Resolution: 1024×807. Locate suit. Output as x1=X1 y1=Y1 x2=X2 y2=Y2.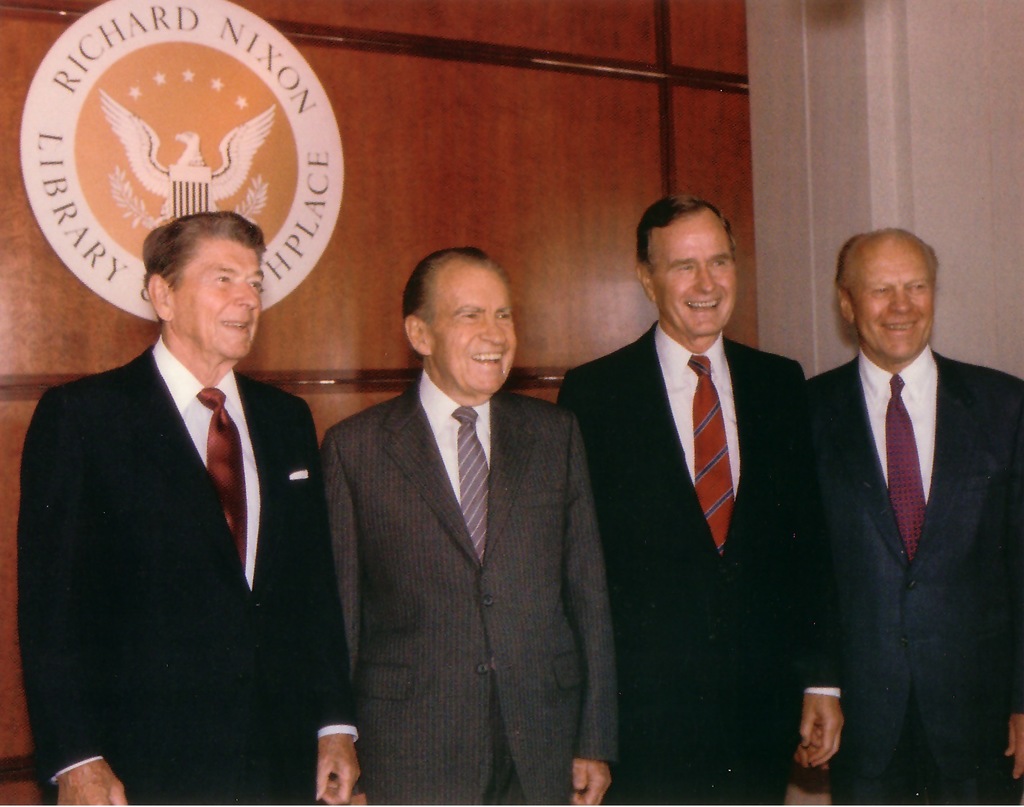
x1=804 y1=350 x2=1023 y2=806.
